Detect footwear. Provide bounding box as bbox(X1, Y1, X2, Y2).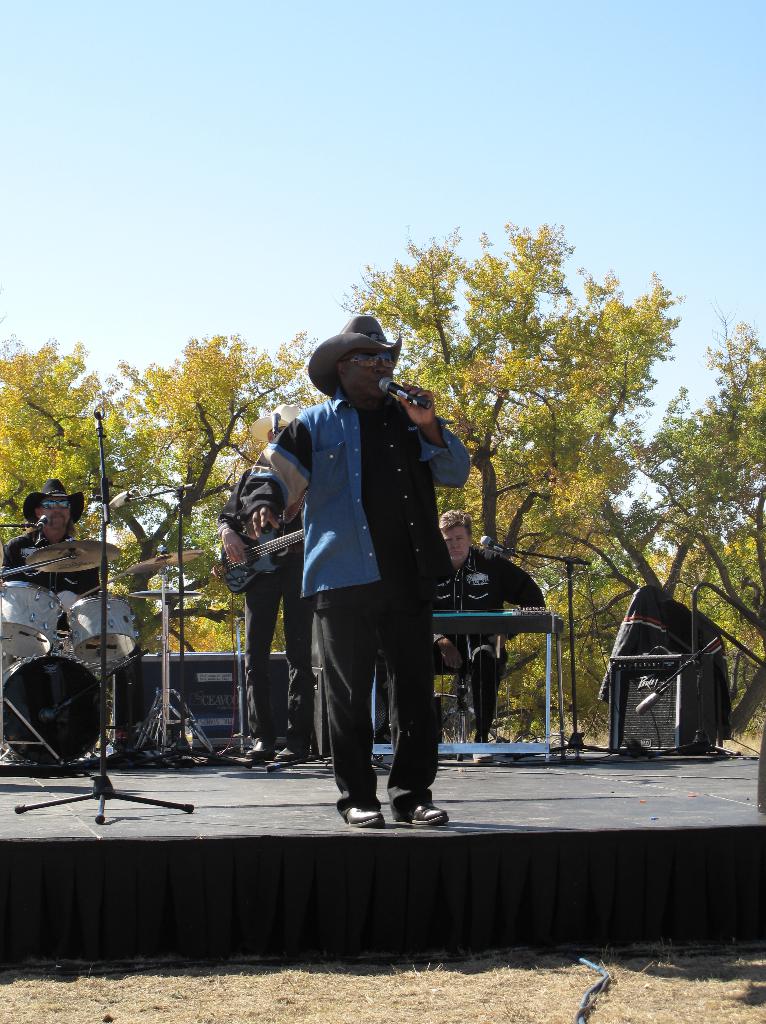
bbox(395, 796, 448, 832).
